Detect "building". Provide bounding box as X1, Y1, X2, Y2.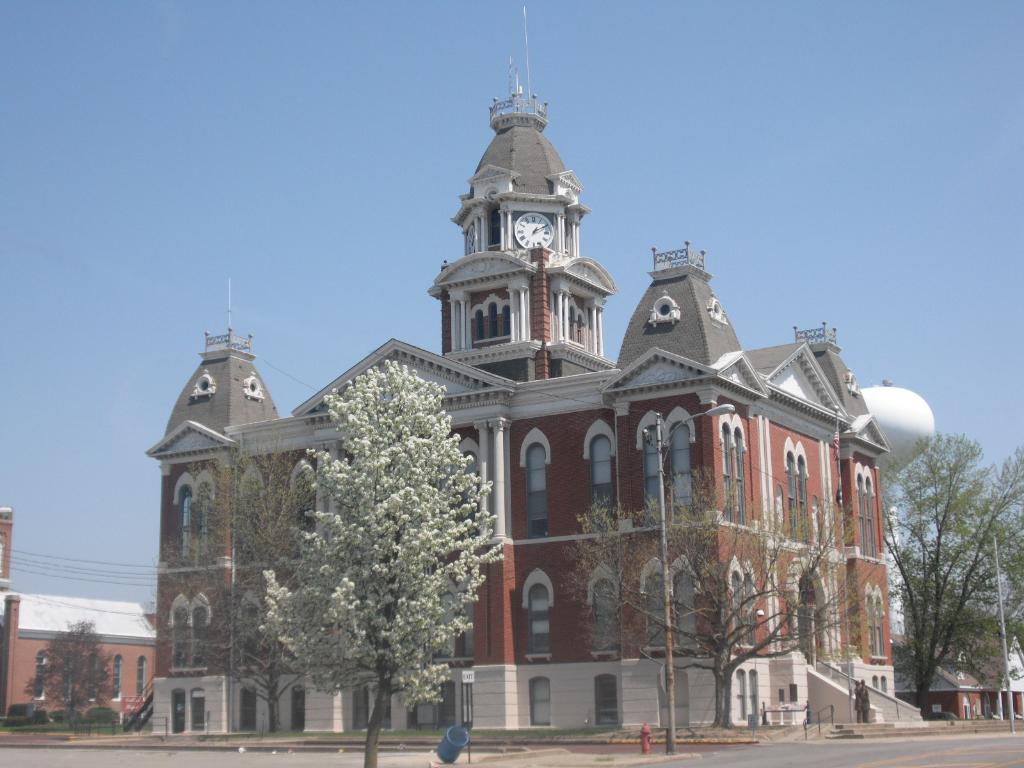
1, 499, 154, 741.
